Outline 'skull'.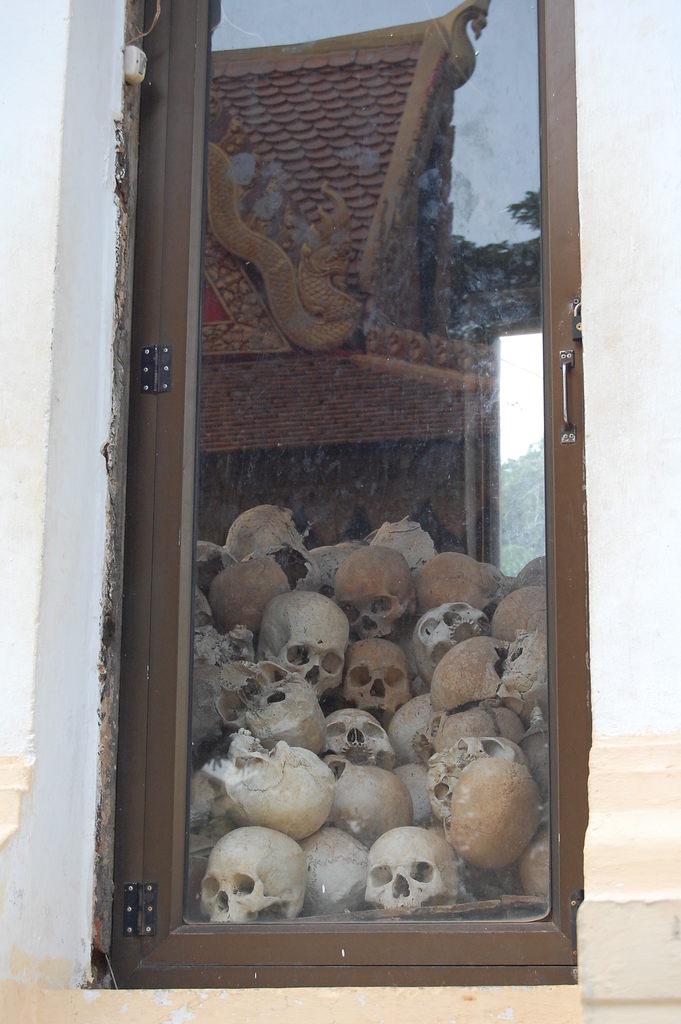
Outline: [left=416, top=549, right=507, bottom=630].
